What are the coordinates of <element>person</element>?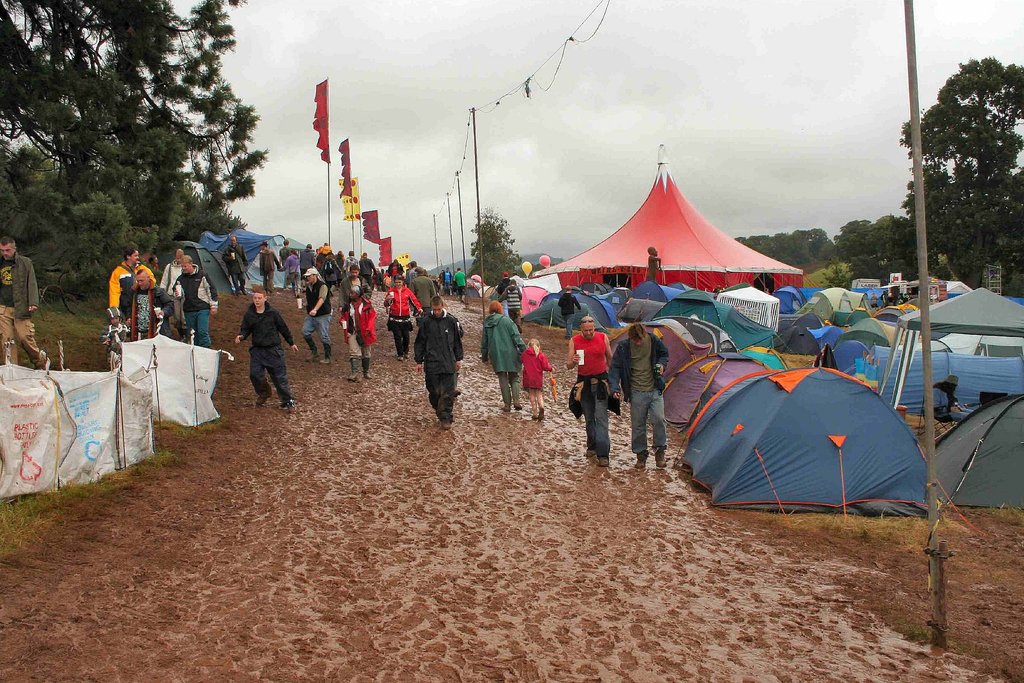
109/244/151/323.
